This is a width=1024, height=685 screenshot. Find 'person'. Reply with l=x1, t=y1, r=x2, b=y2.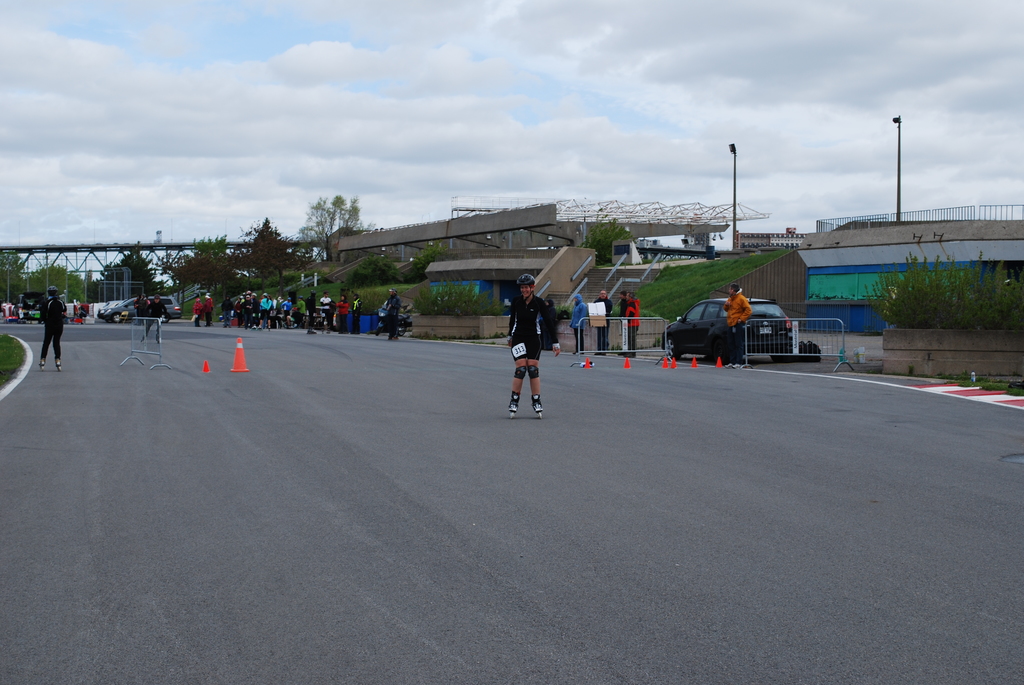
l=627, t=292, r=639, b=357.
